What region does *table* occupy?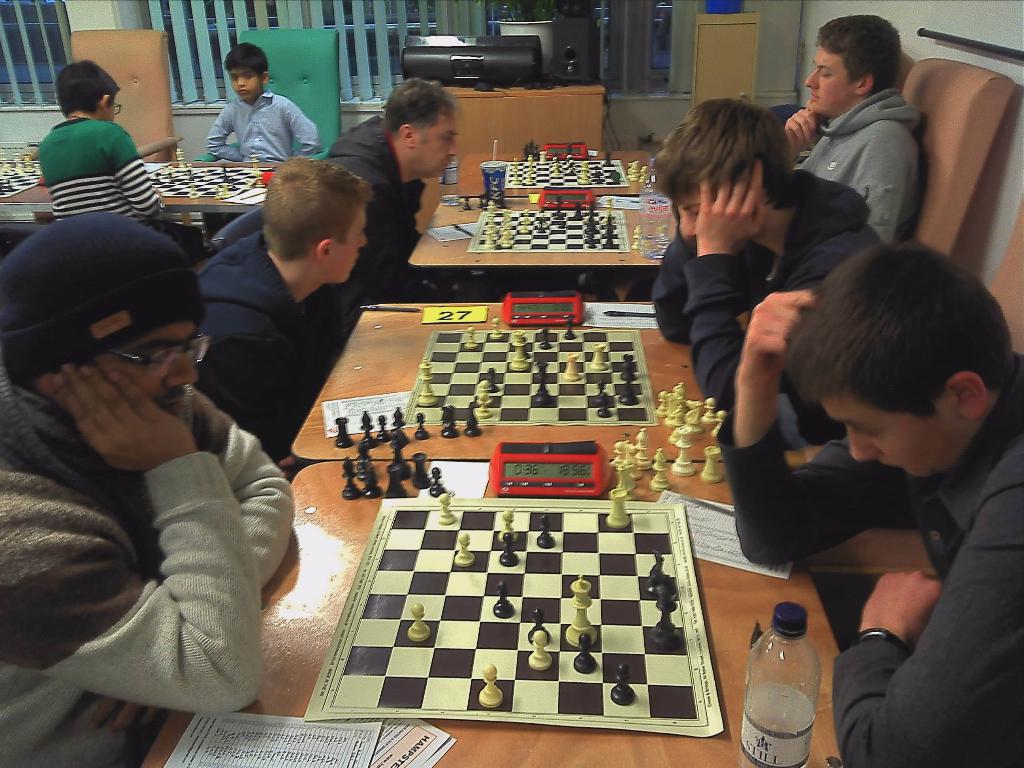
<bbox>131, 455, 849, 767</bbox>.
